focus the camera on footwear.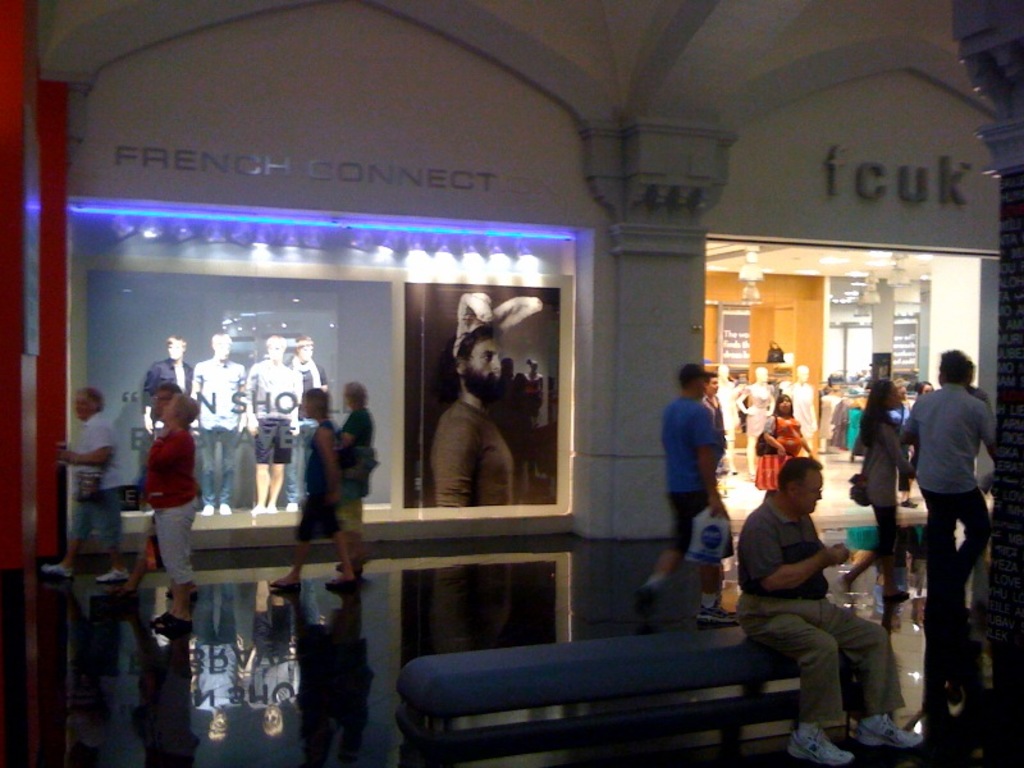
Focus region: <bbox>695, 596, 741, 630</bbox>.
